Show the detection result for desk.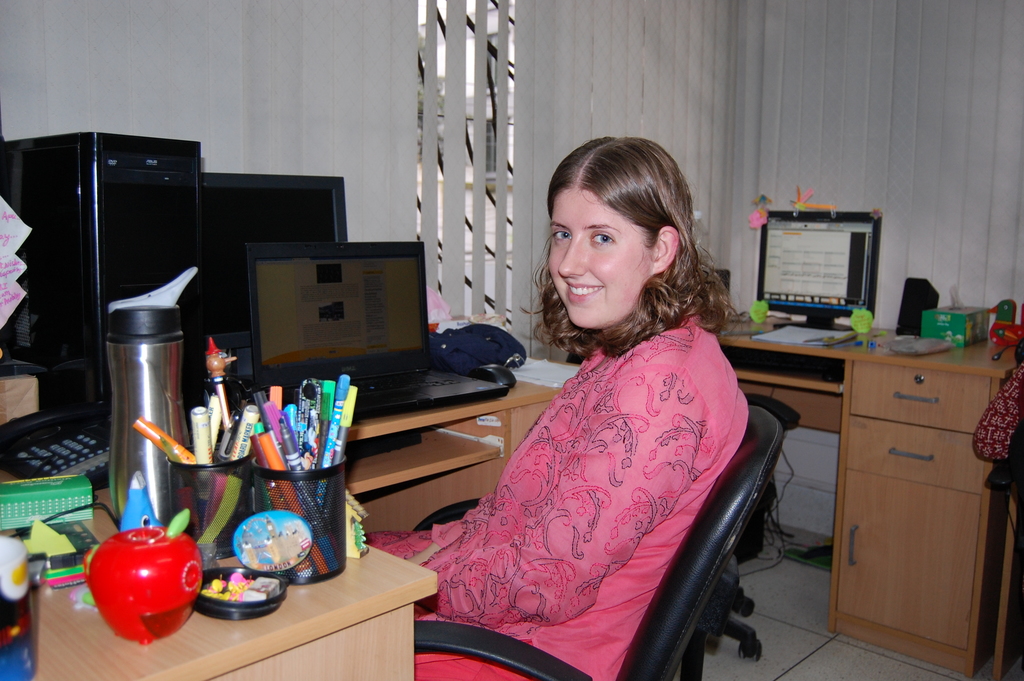
bbox=(717, 257, 1023, 680).
